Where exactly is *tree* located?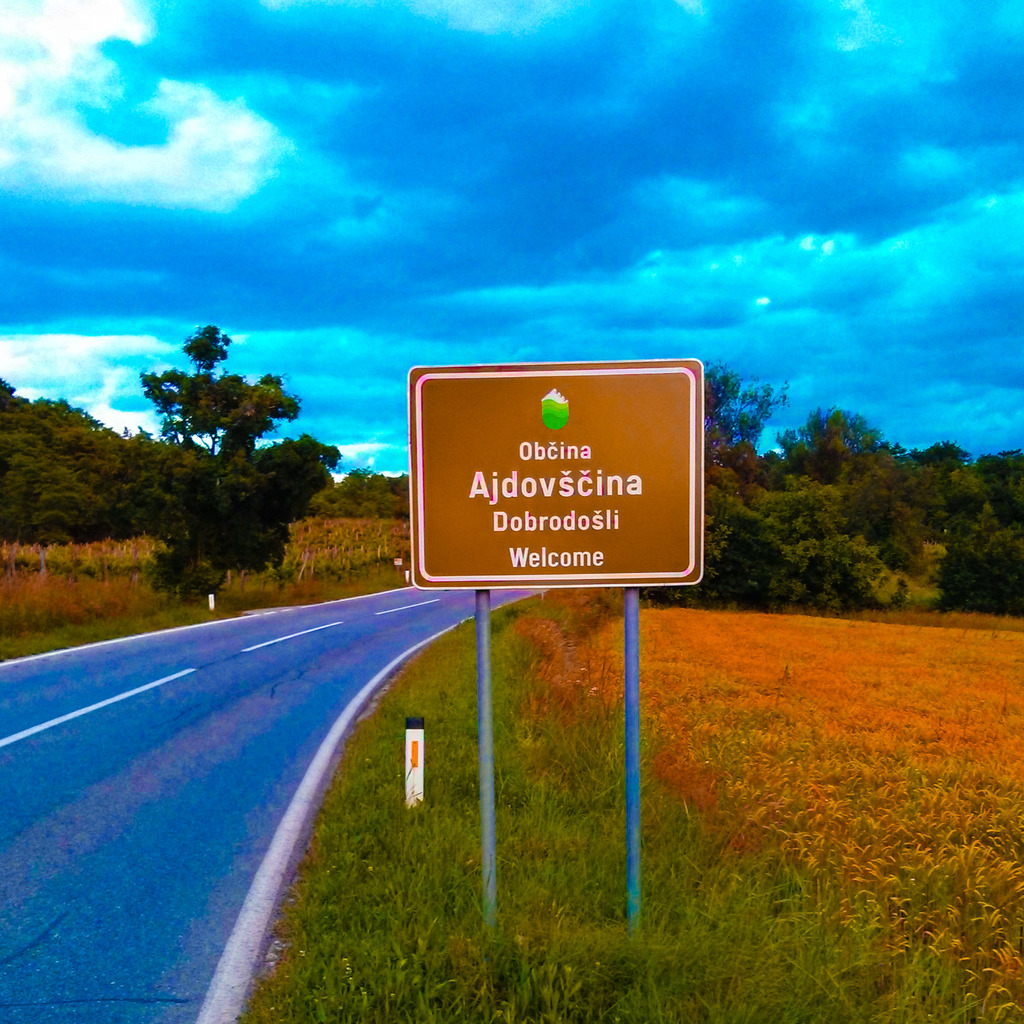
Its bounding box is 337:449:413:538.
